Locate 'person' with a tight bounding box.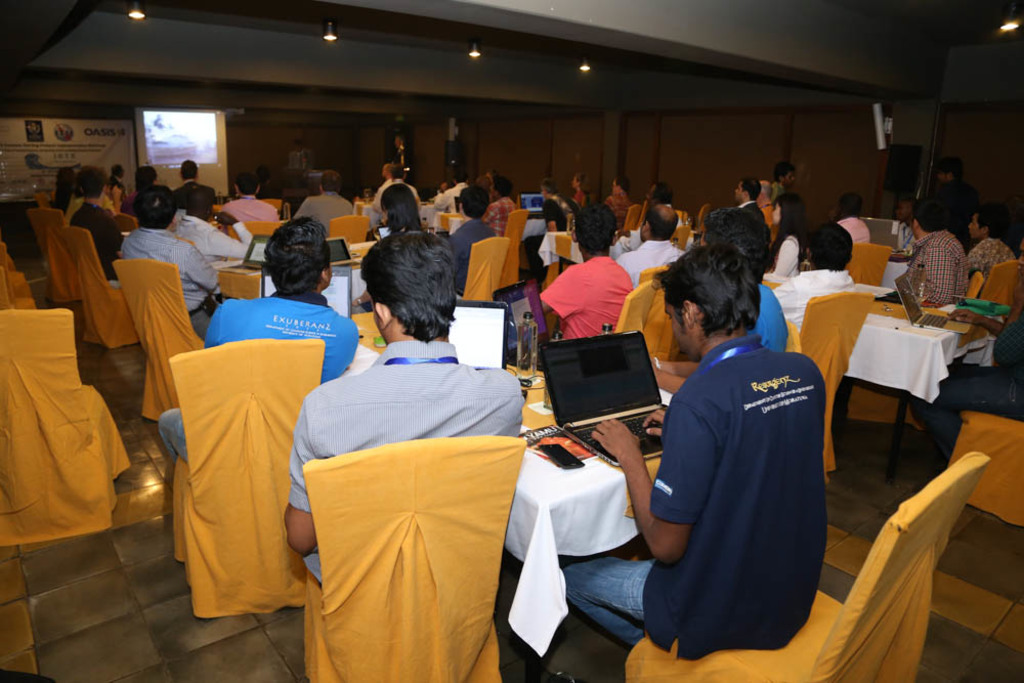
bbox=(733, 173, 770, 255).
